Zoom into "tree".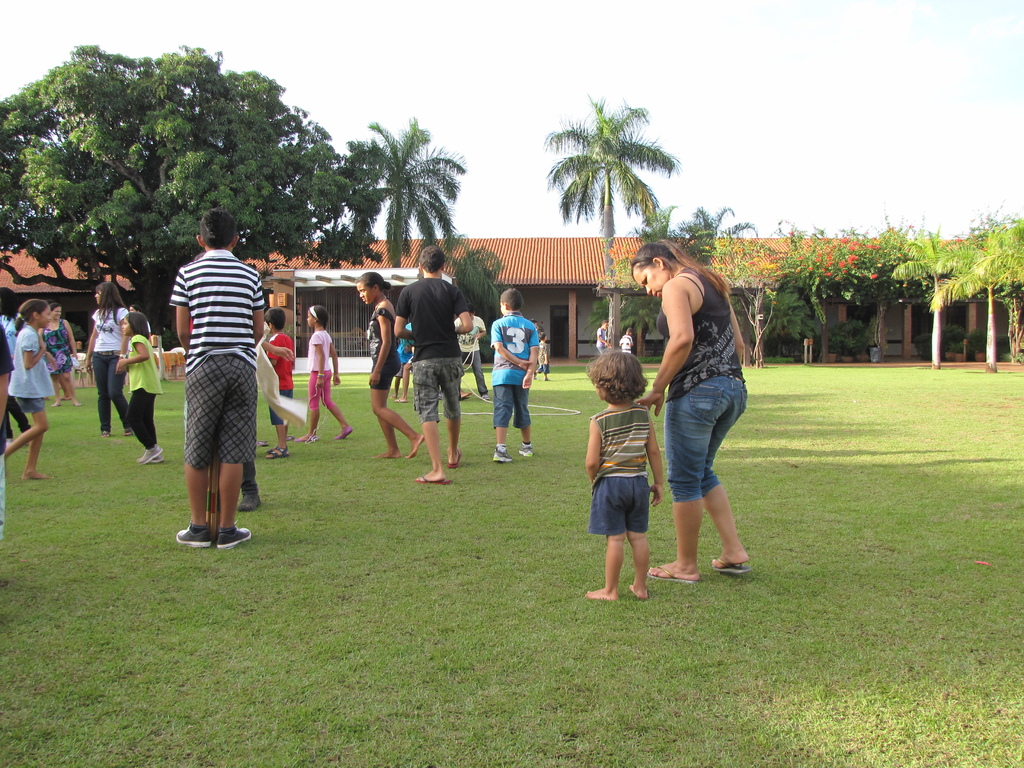
Zoom target: 623, 198, 694, 362.
